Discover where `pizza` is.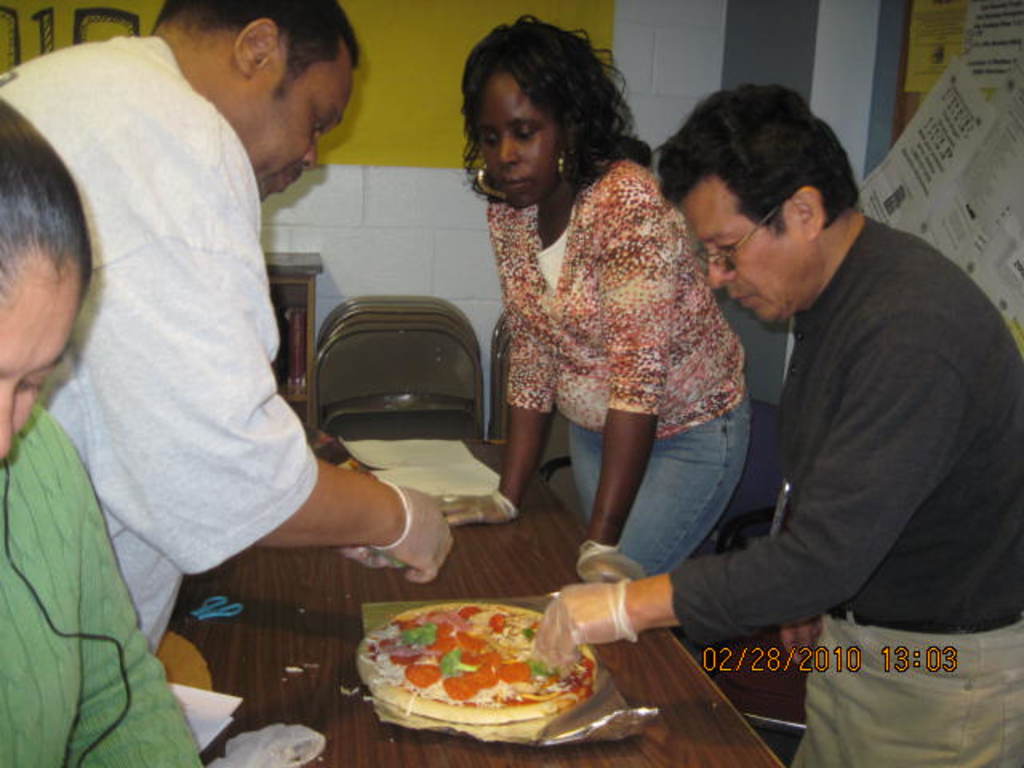
Discovered at <region>350, 608, 576, 747</region>.
